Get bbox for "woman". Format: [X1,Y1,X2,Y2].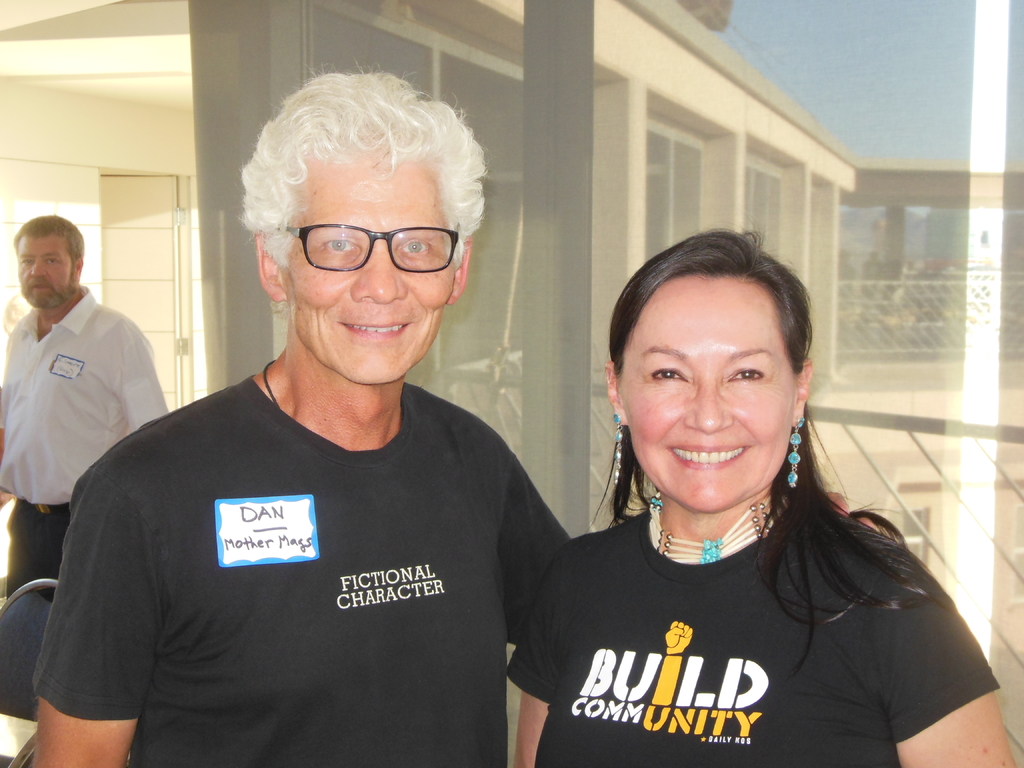
[486,223,979,756].
